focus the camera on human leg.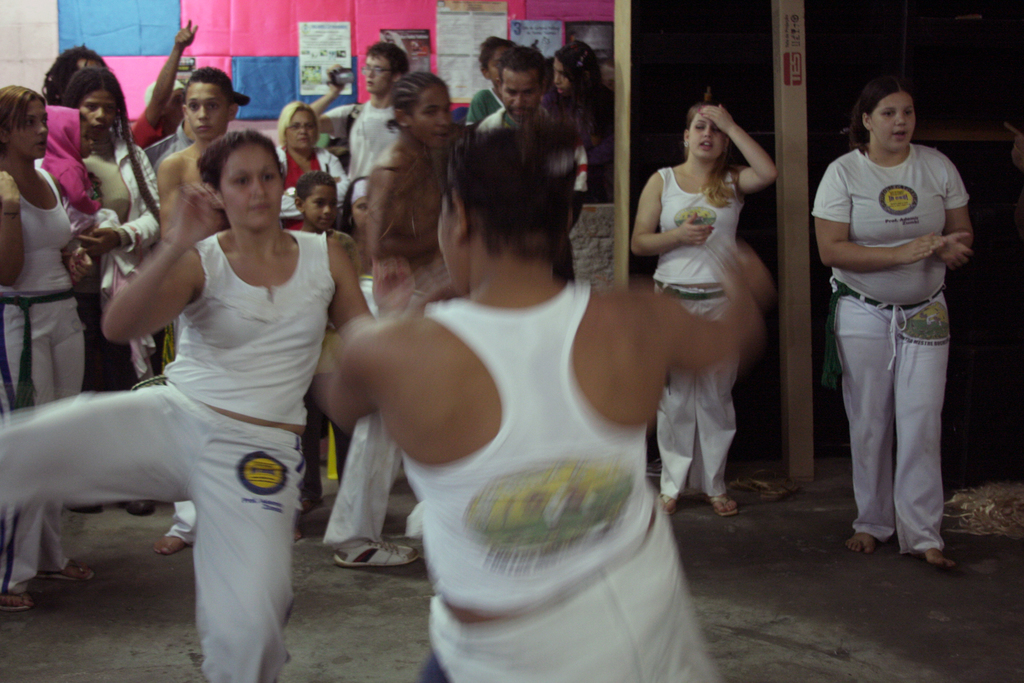
Focus region: box=[0, 302, 54, 605].
